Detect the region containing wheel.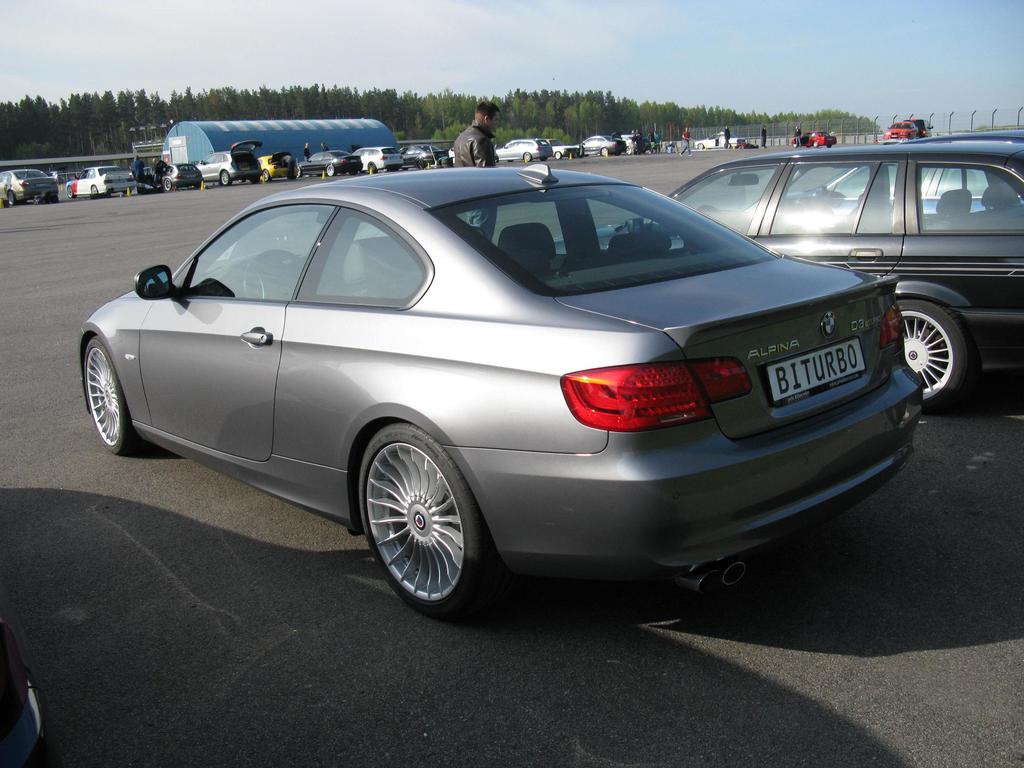
l=366, t=164, r=378, b=175.
